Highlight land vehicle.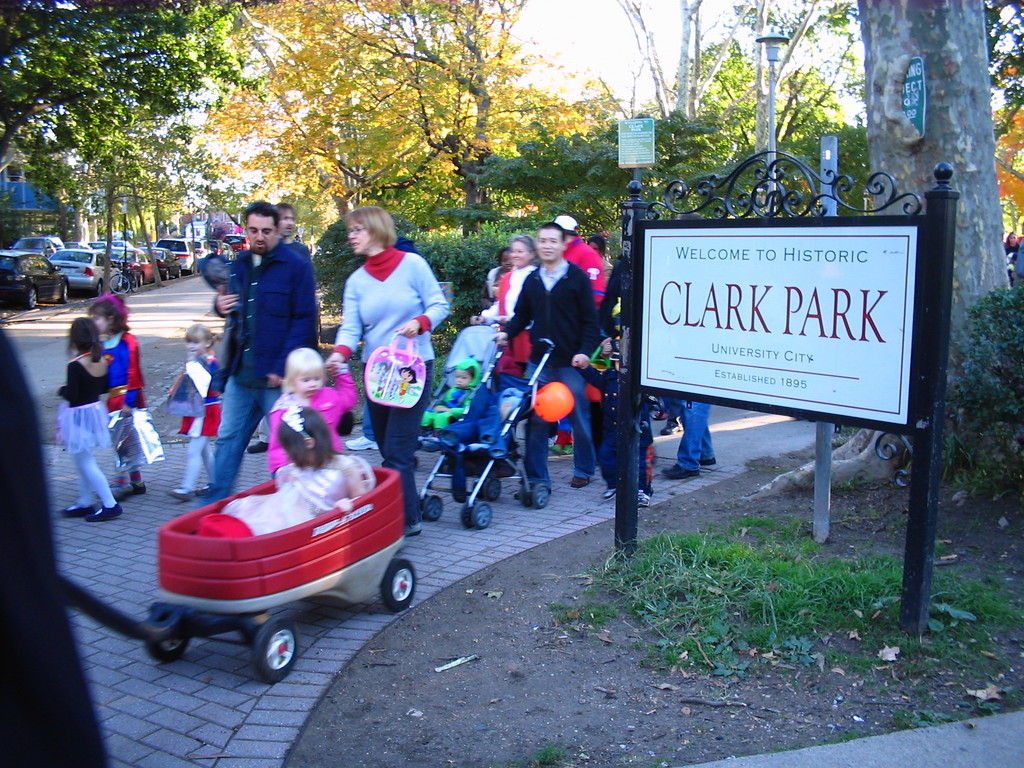
Highlighted region: pyautogui.locateOnScreen(108, 246, 154, 285).
